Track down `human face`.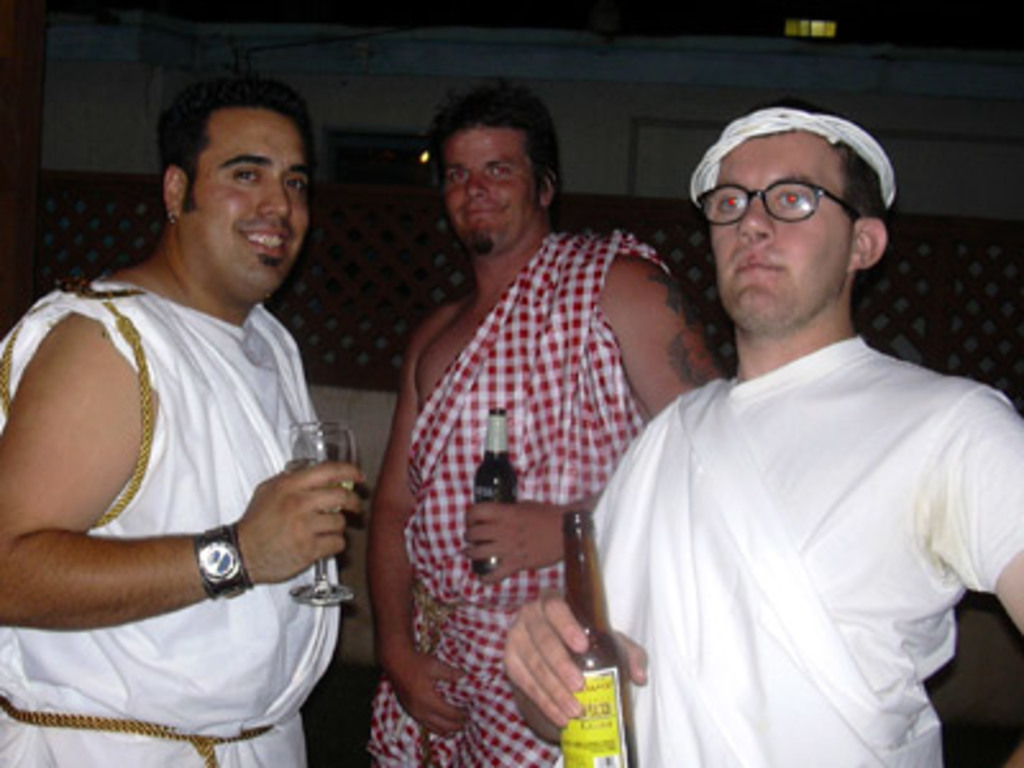
Tracked to crop(440, 120, 543, 248).
